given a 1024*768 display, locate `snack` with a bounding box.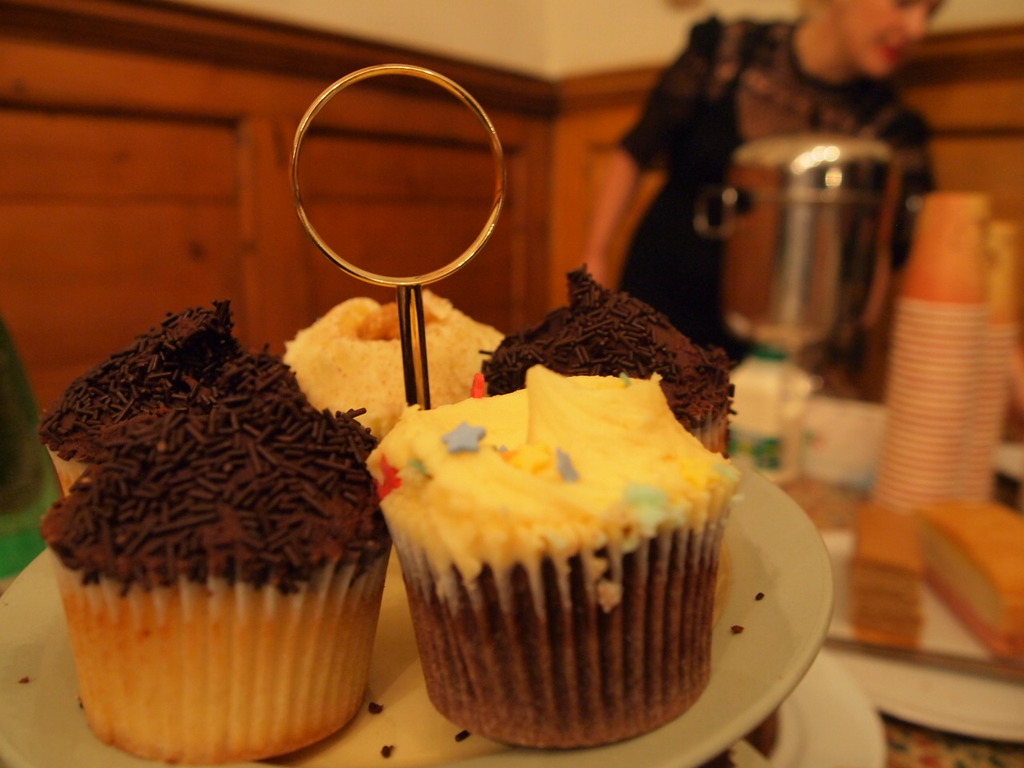
Located: 29/326/400/745.
